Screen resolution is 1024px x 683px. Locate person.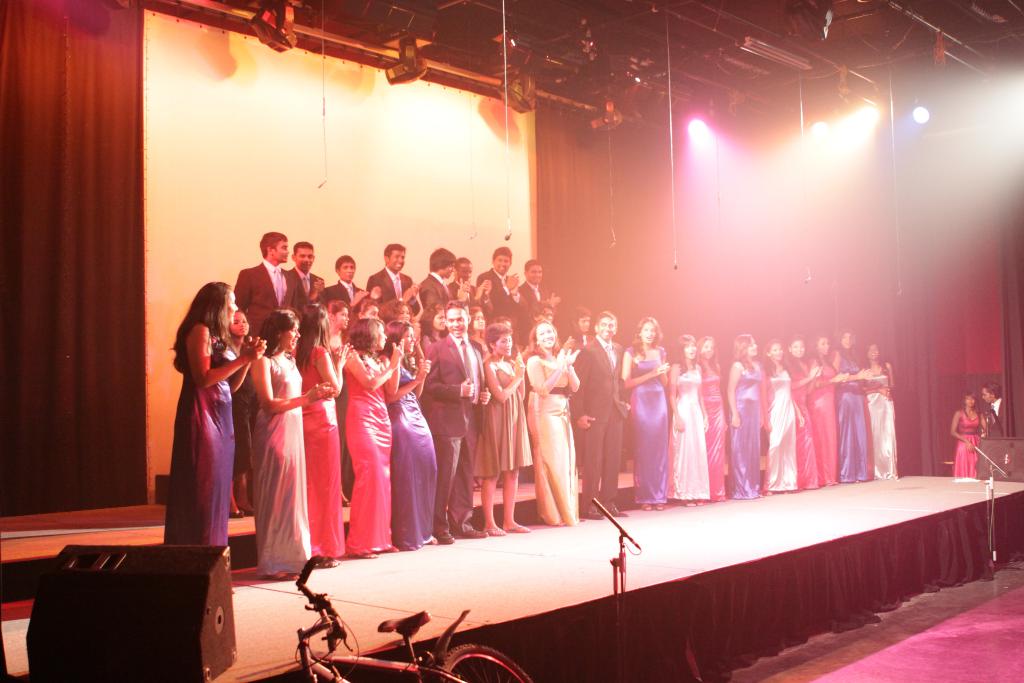
bbox=[326, 252, 366, 309].
